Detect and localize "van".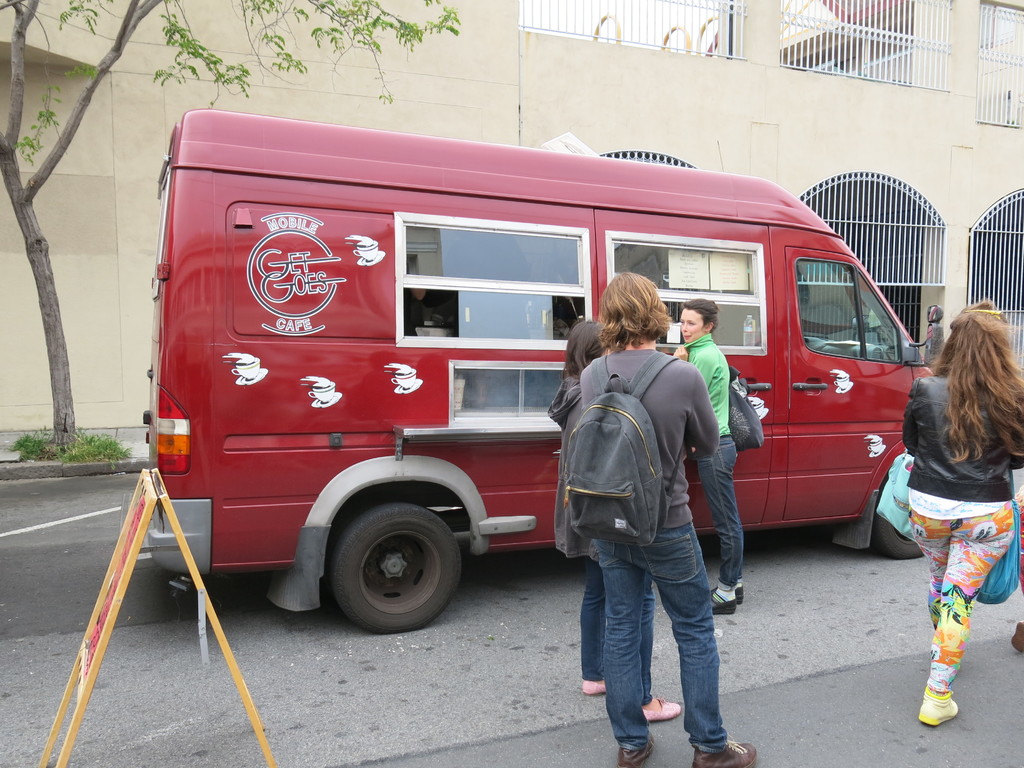
Localized at locate(120, 103, 945, 637).
